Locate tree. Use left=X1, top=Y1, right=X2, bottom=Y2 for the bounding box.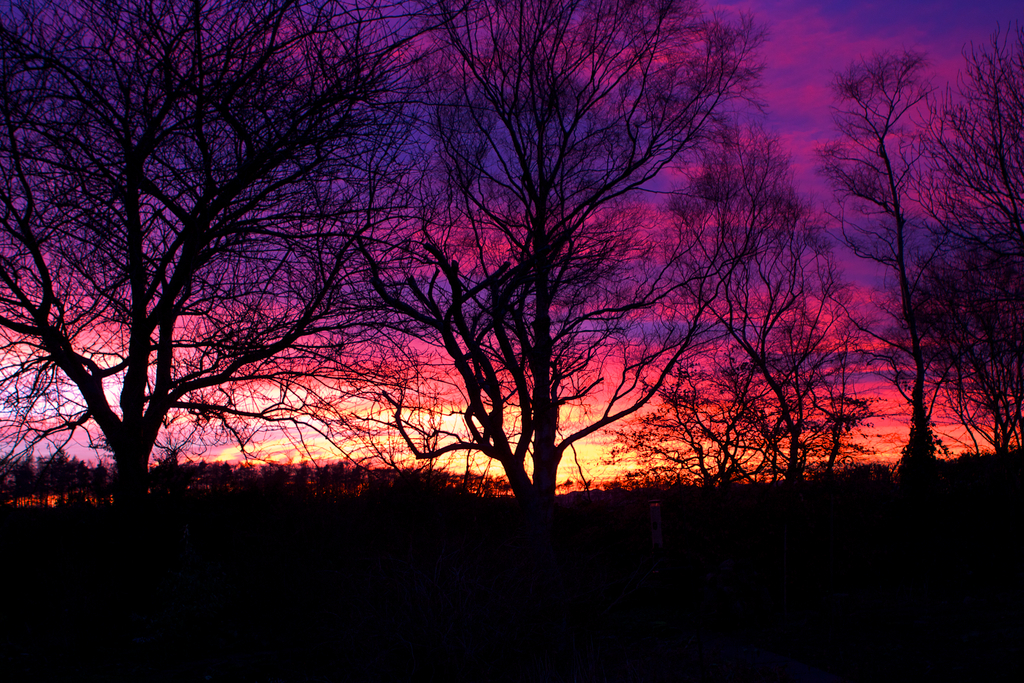
left=0, top=0, right=491, bottom=502.
